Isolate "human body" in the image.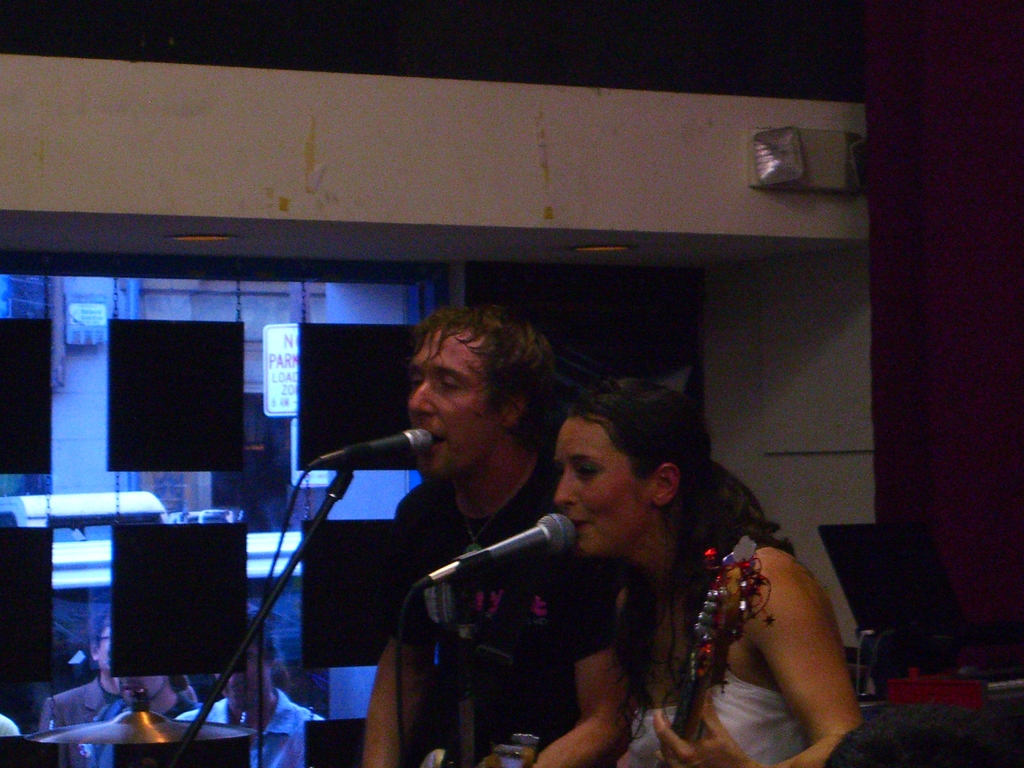
Isolated region: bbox=(364, 298, 634, 767).
